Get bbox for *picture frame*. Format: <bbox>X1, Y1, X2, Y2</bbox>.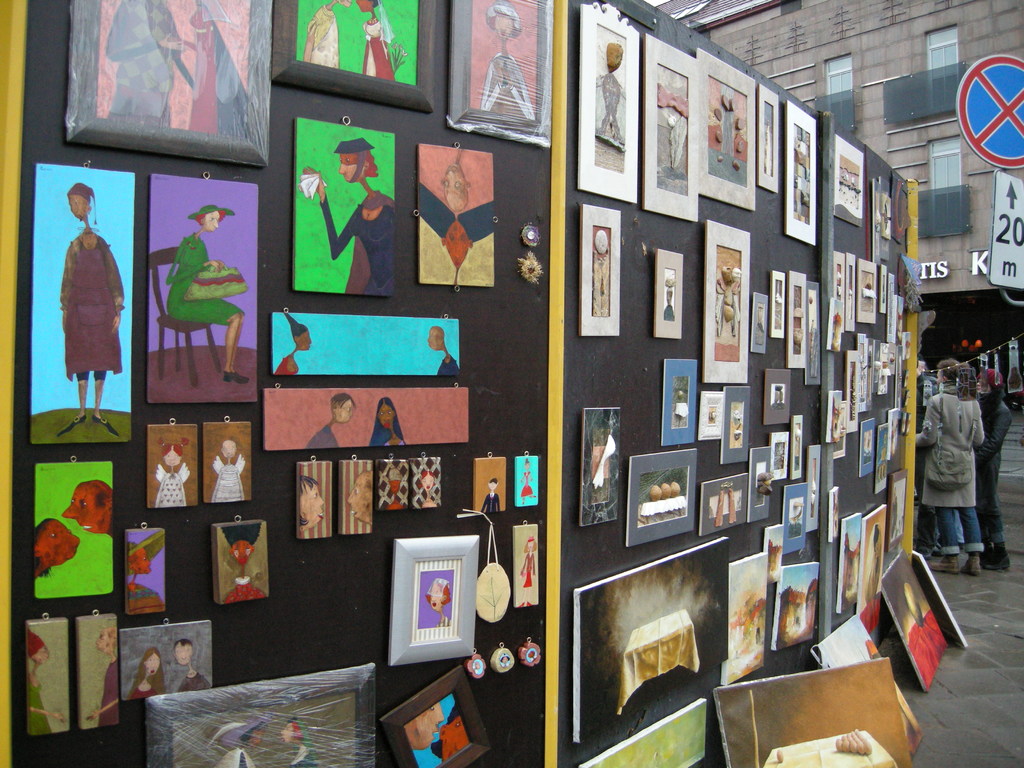
<bbox>581, 203, 624, 336</bbox>.
